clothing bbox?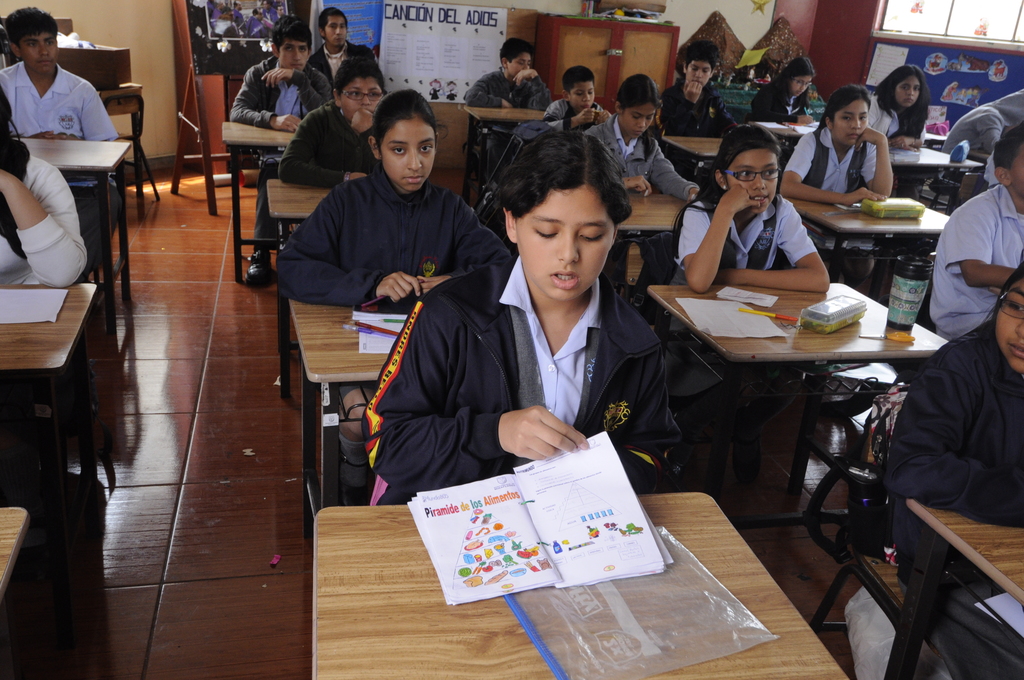
589,114,698,200
